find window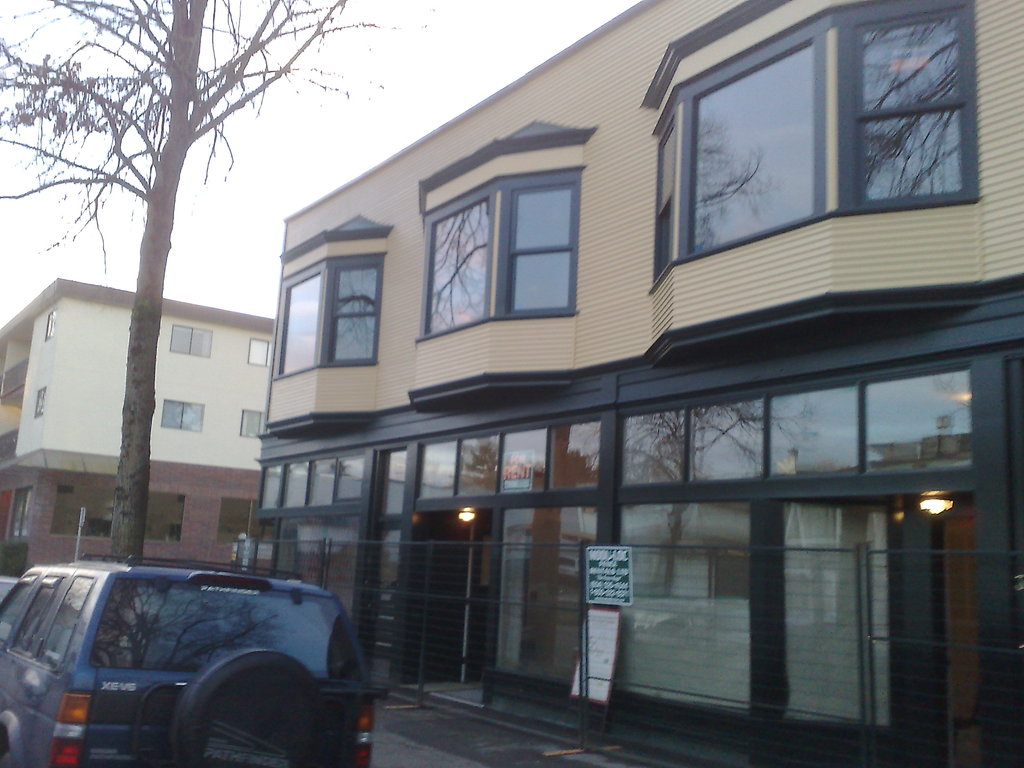
[163,399,204,434]
